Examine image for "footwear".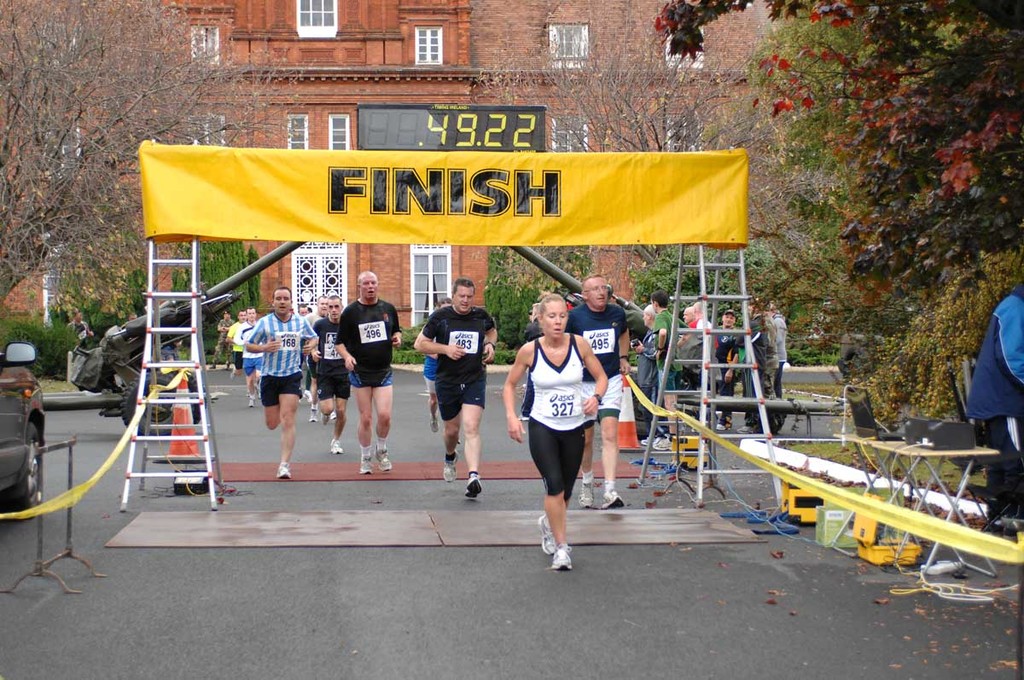
Examination result: region(468, 476, 484, 499).
